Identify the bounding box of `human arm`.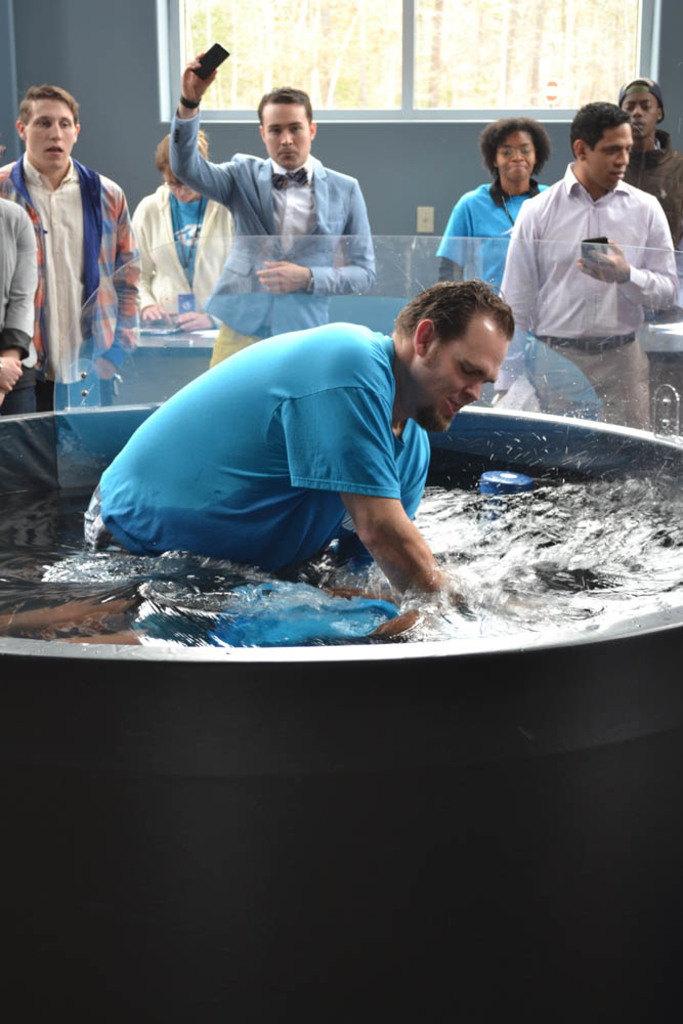
left=503, top=196, right=545, bottom=349.
